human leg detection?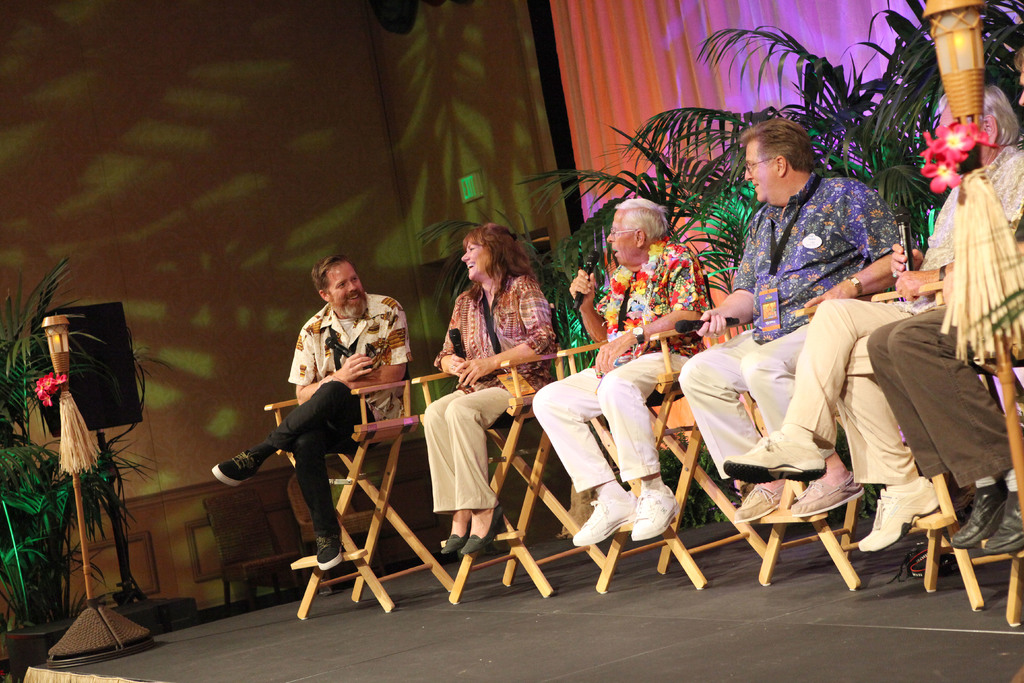
locate(289, 422, 351, 568)
